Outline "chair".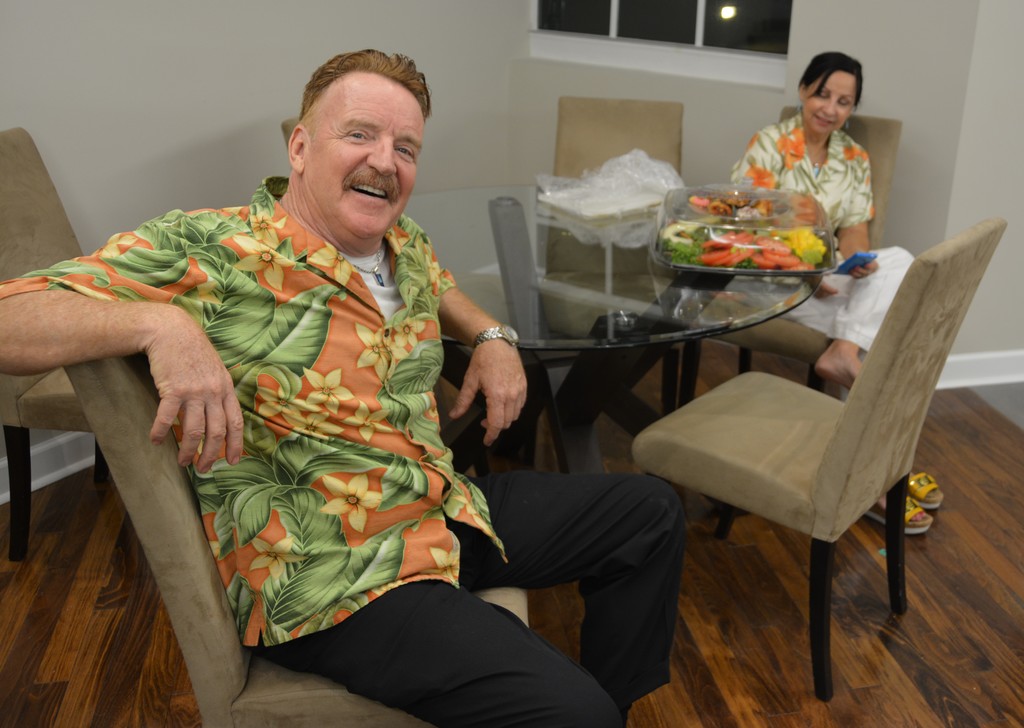
Outline: <region>63, 354, 534, 727</region>.
